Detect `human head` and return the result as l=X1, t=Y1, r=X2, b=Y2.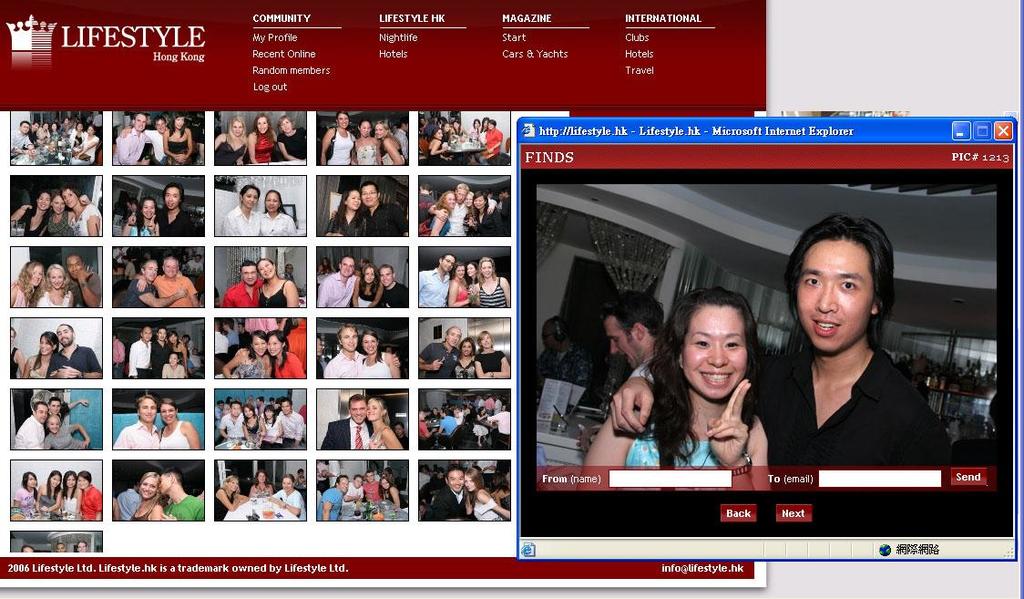
l=136, t=398, r=157, b=424.
